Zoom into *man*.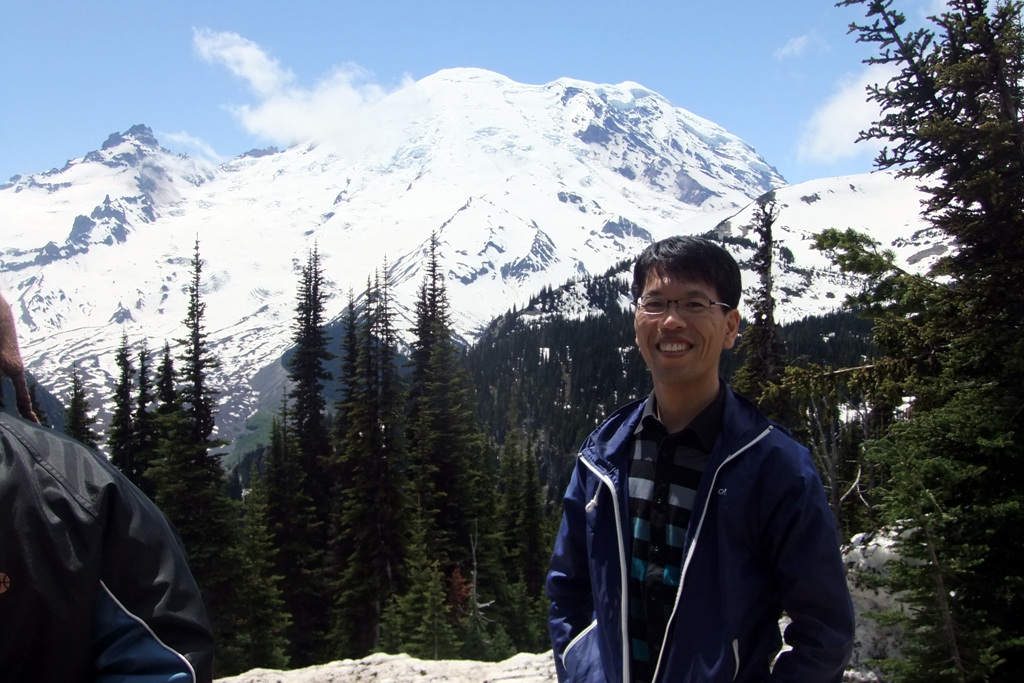
Zoom target: 545,218,858,682.
